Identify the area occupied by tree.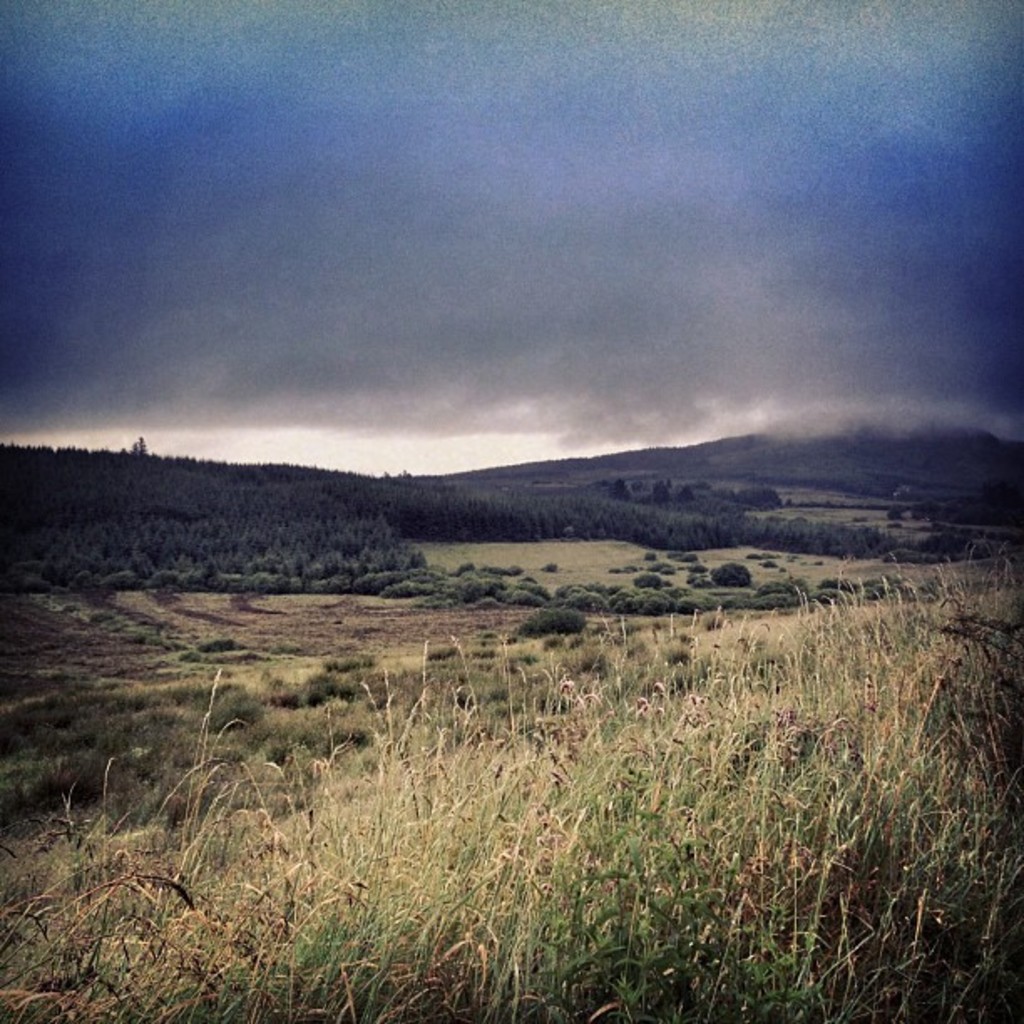
Area: bbox=[711, 557, 751, 592].
